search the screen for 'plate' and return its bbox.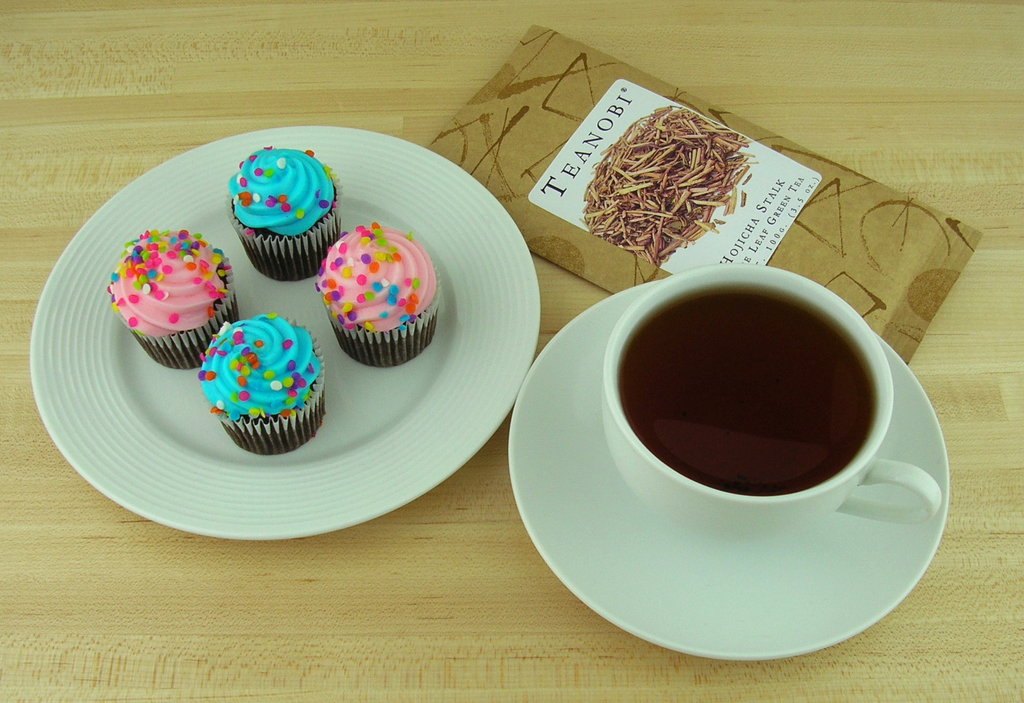
Found: 31/123/539/541.
